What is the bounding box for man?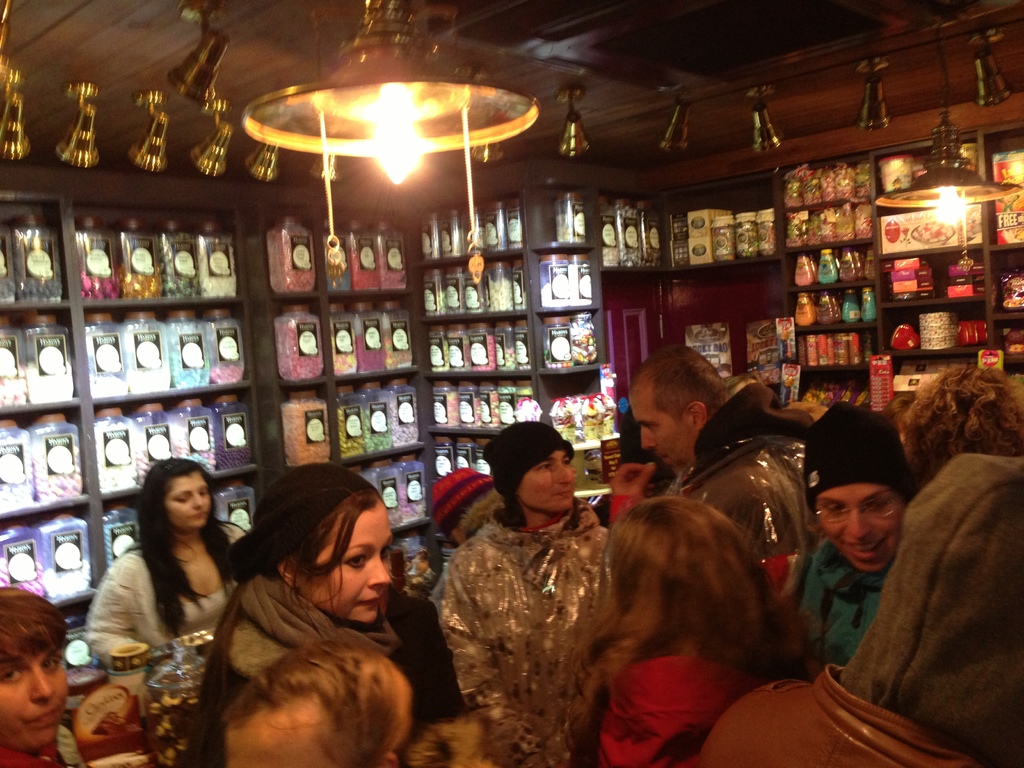
rect(629, 343, 820, 607).
